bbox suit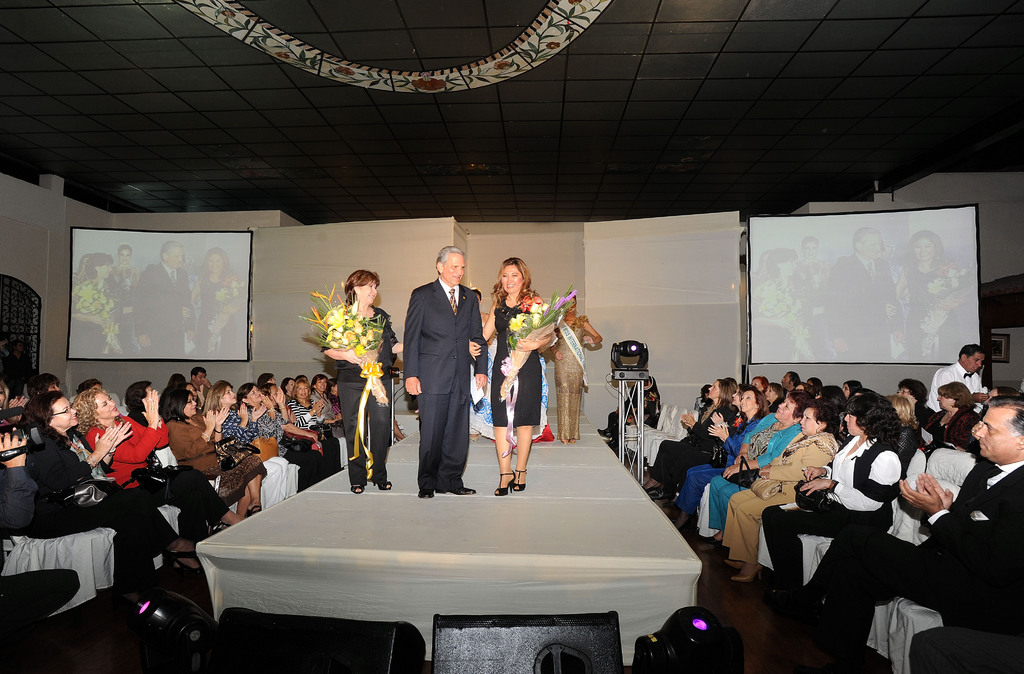
bbox=(826, 252, 909, 361)
